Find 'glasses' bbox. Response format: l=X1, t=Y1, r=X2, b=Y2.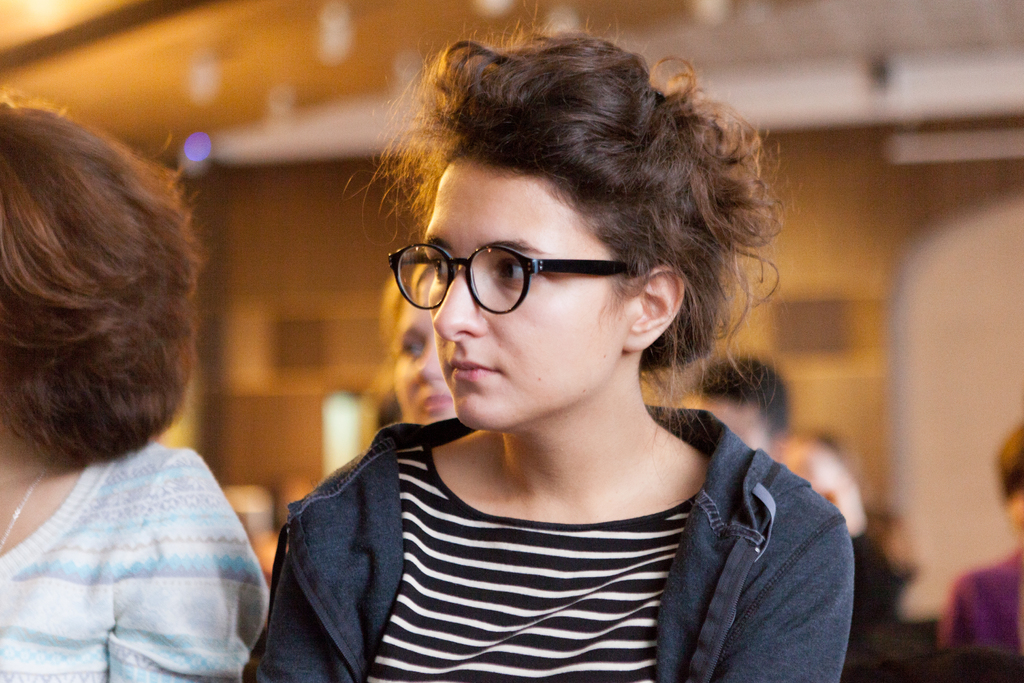
l=391, t=231, r=658, b=310.
